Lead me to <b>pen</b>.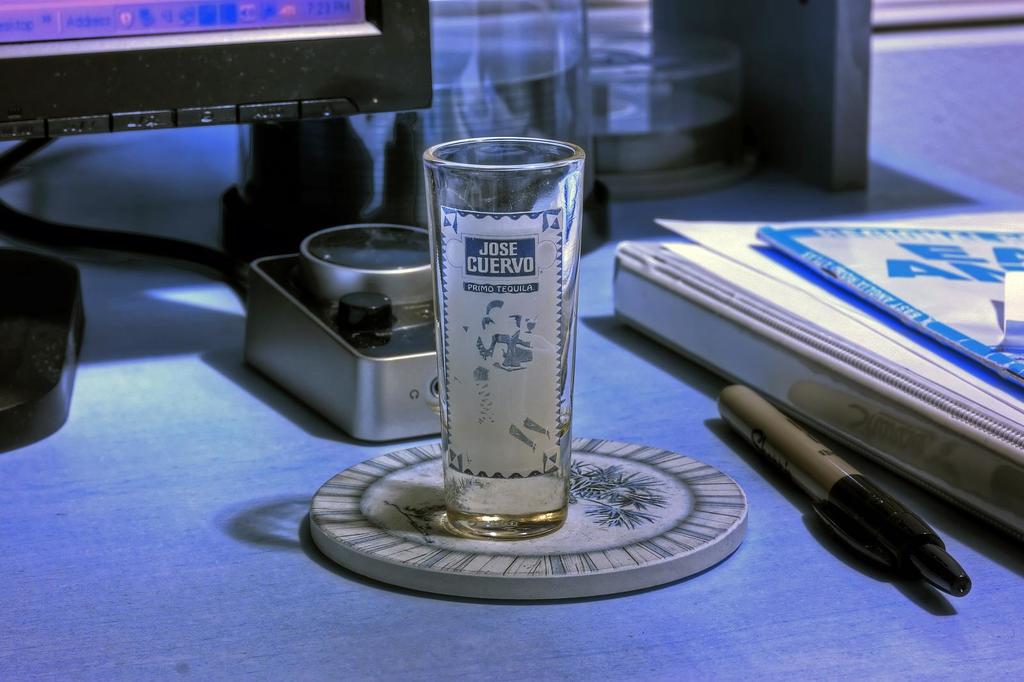
Lead to box=[719, 383, 985, 599].
